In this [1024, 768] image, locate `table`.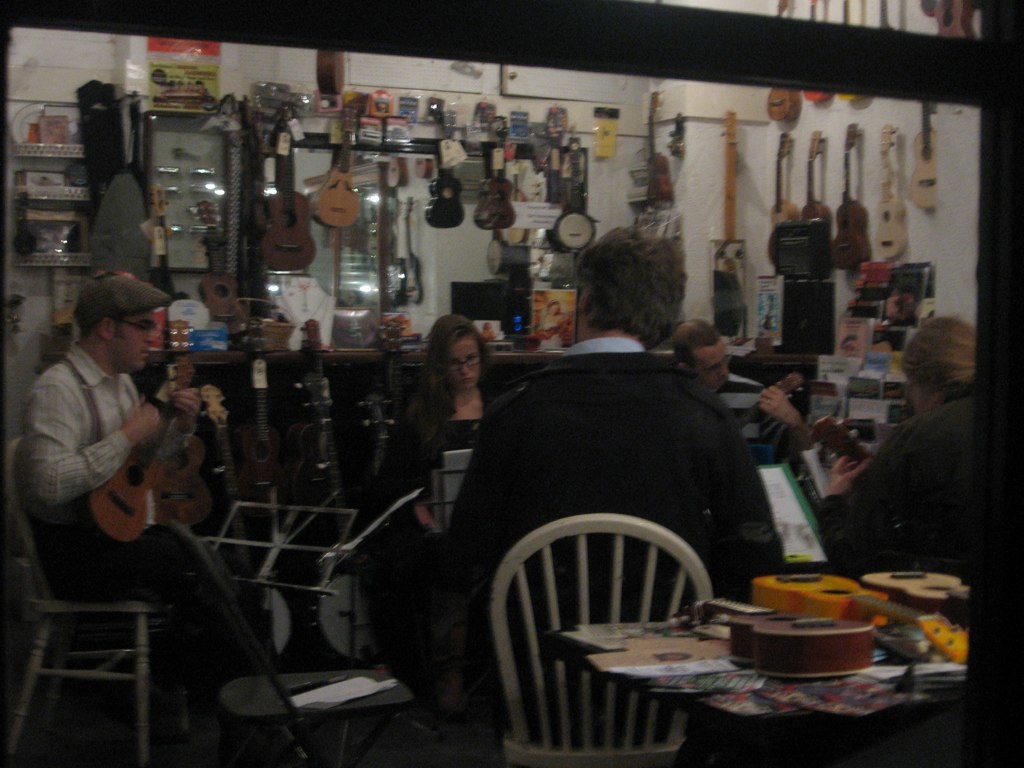
Bounding box: 424, 510, 909, 744.
